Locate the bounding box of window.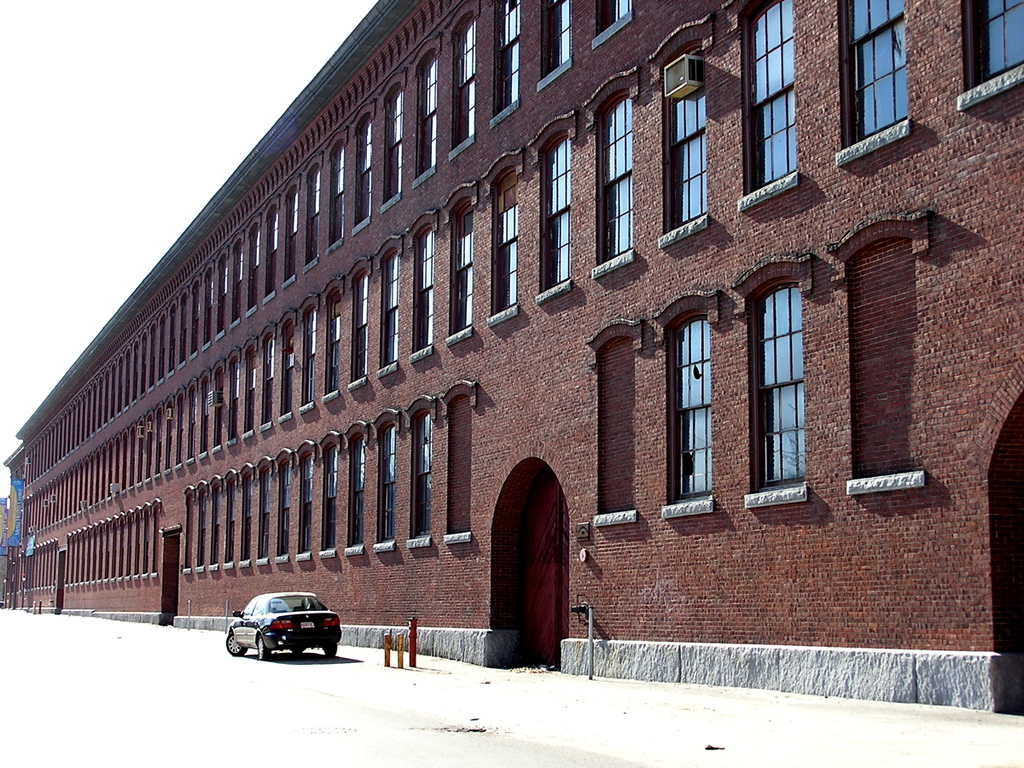
Bounding box: [x1=258, y1=335, x2=271, y2=425].
